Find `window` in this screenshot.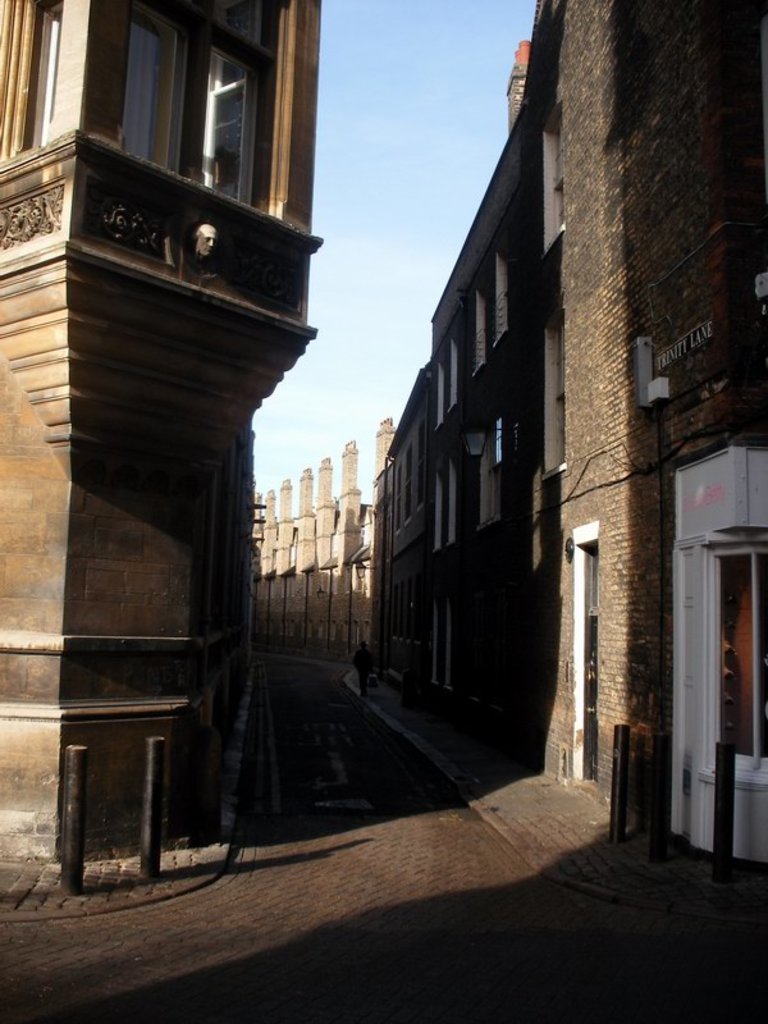
The bounding box for `window` is [433, 352, 451, 431].
